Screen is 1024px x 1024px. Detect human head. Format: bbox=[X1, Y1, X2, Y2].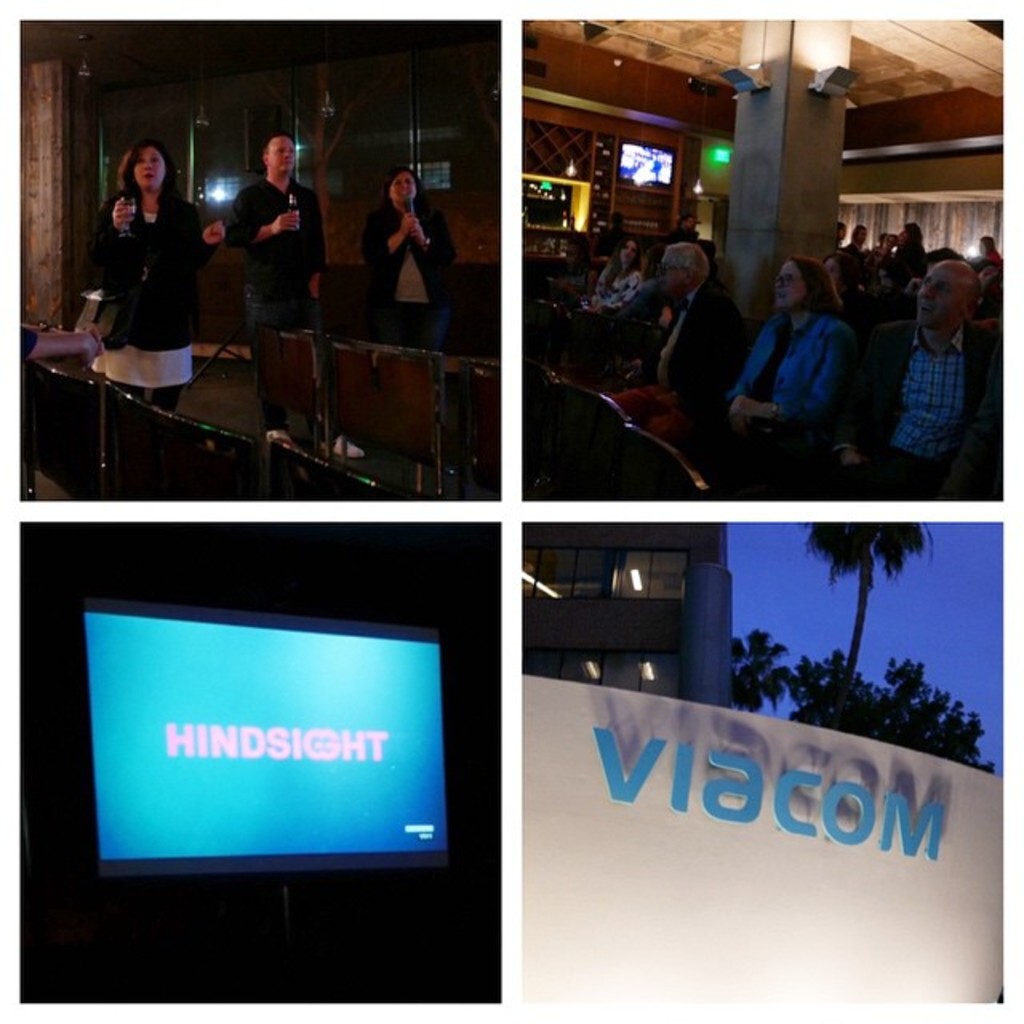
bbox=[773, 256, 842, 312].
